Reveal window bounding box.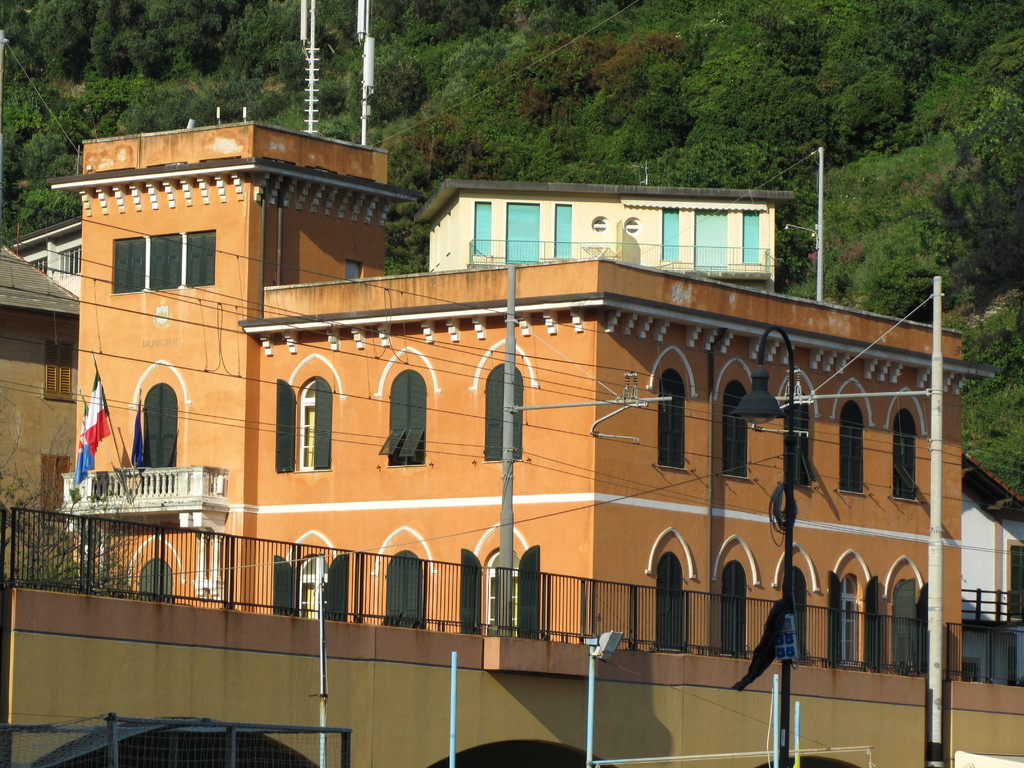
Revealed: [x1=655, y1=373, x2=692, y2=471].
